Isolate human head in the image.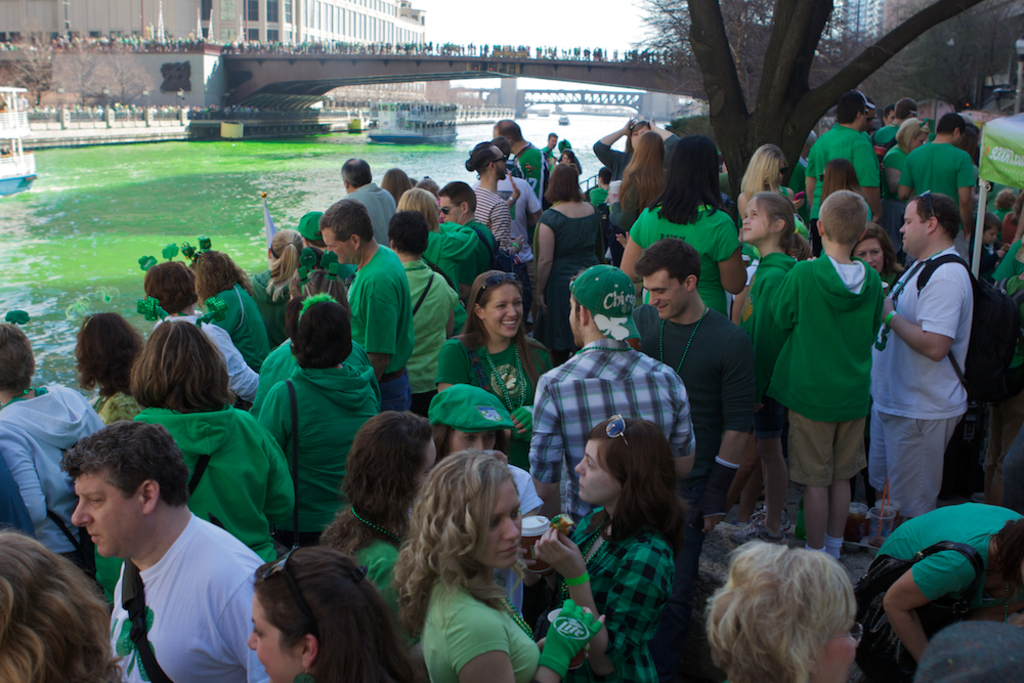
Isolated region: (894, 119, 929, 147).
